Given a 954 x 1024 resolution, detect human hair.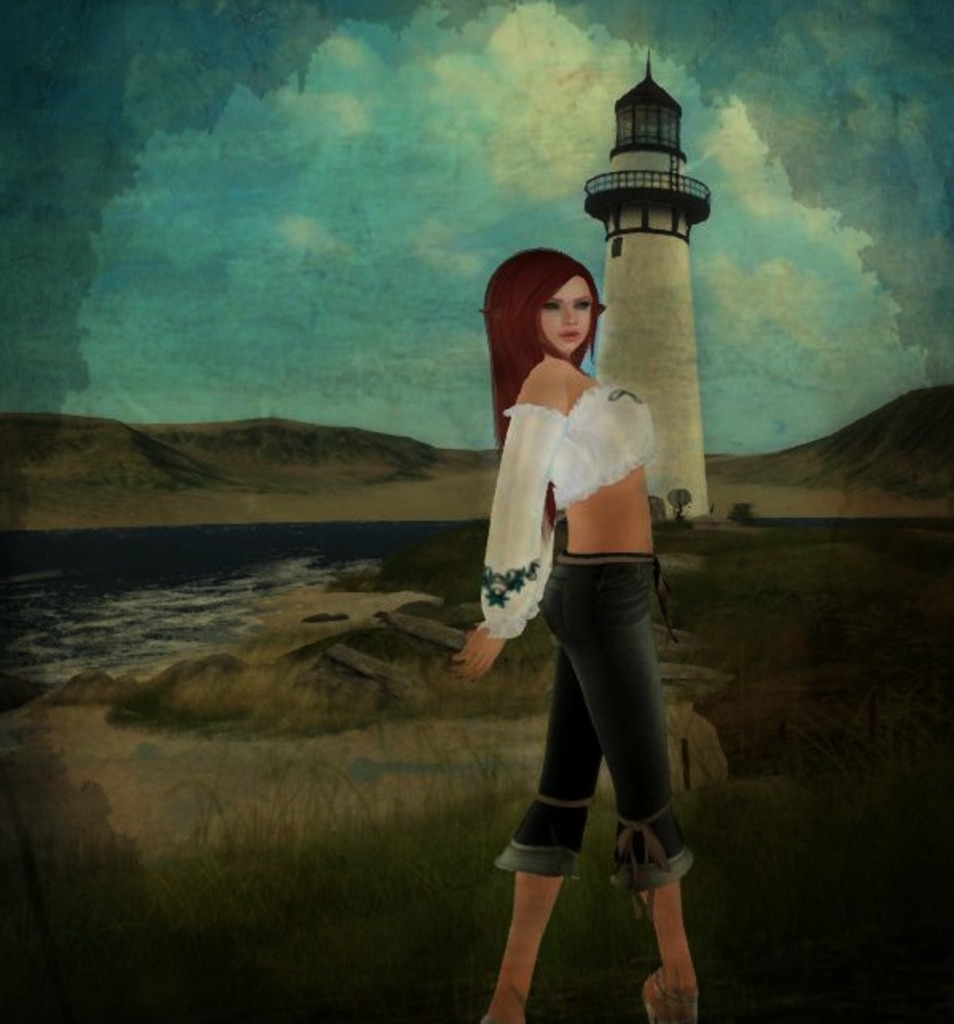
[499,266,620,390].
